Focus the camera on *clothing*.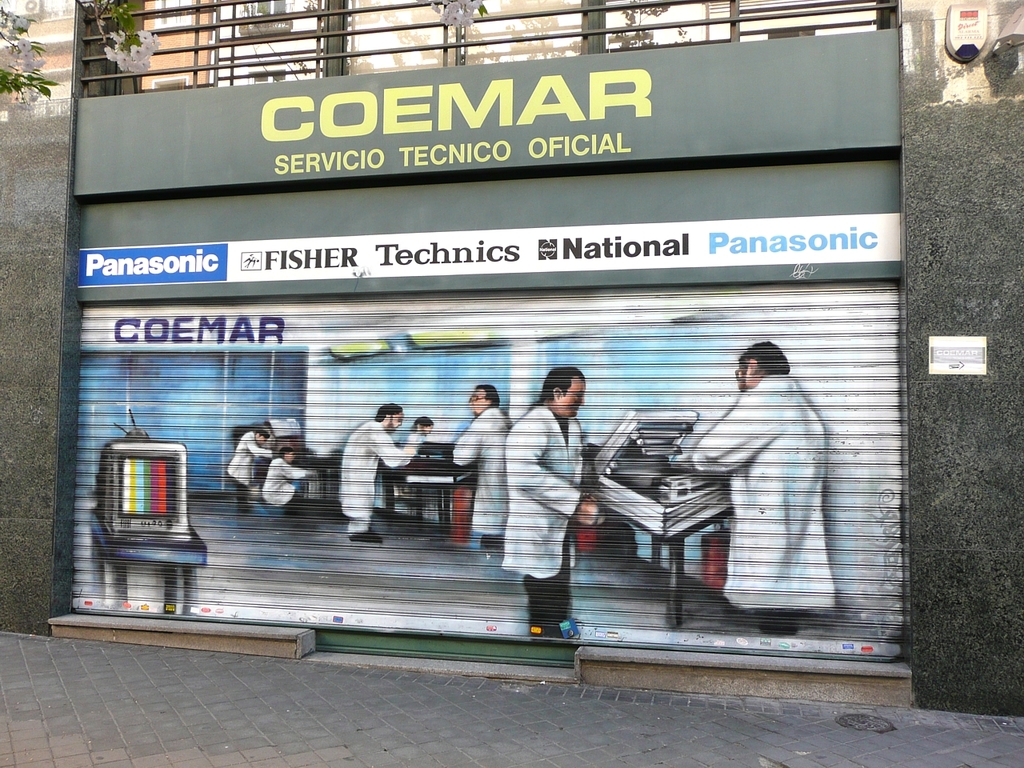
Focus region: pyautogui.locateOnScreen(452, 404, 514, 552).
